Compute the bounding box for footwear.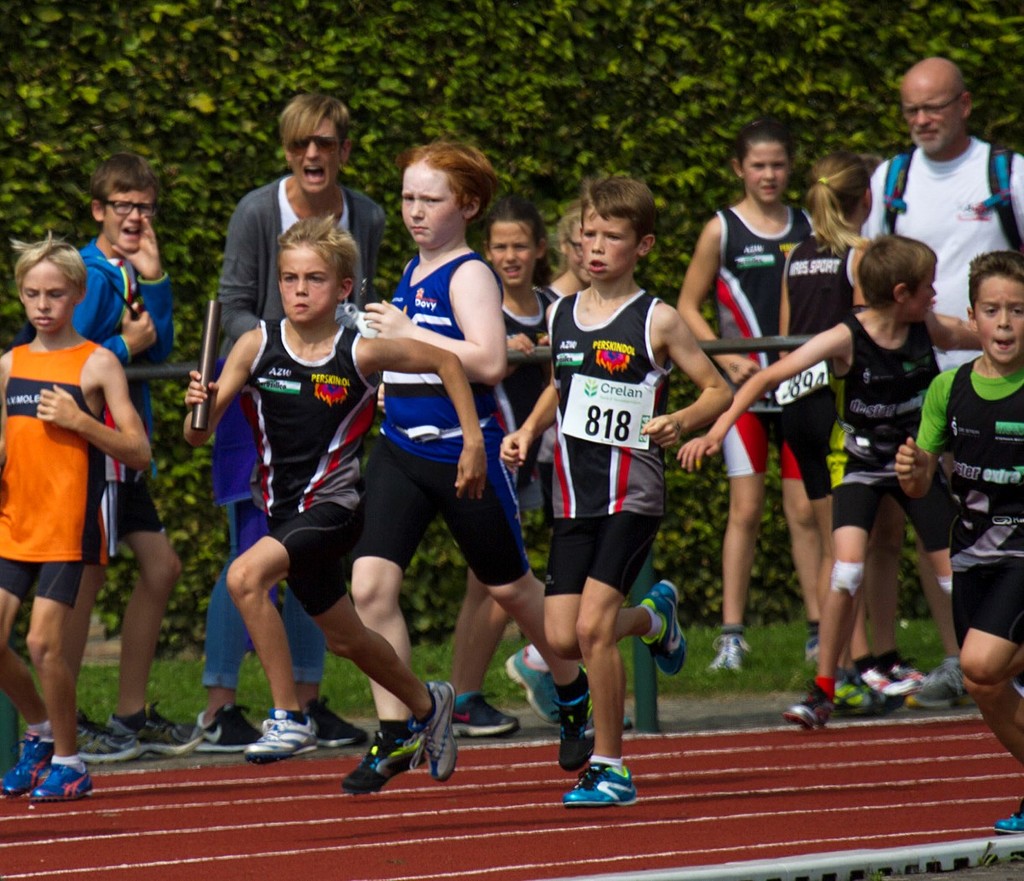
crop(501, 640, 566, 732).
